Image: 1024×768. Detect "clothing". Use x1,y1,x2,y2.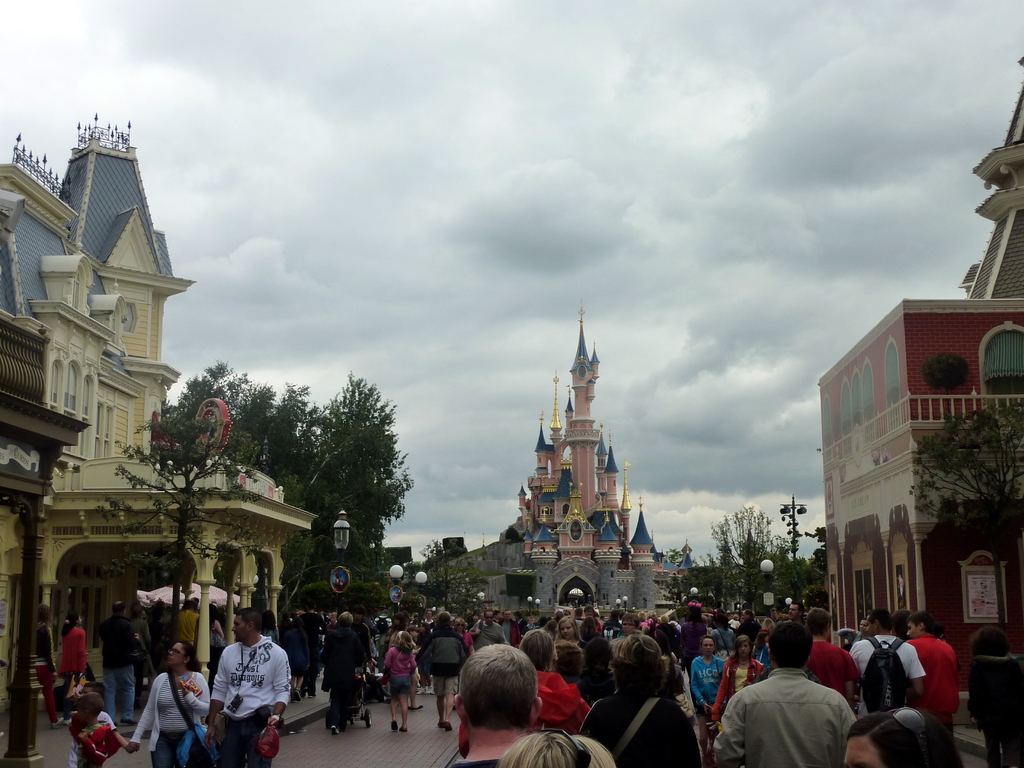
429,632,458,668.
